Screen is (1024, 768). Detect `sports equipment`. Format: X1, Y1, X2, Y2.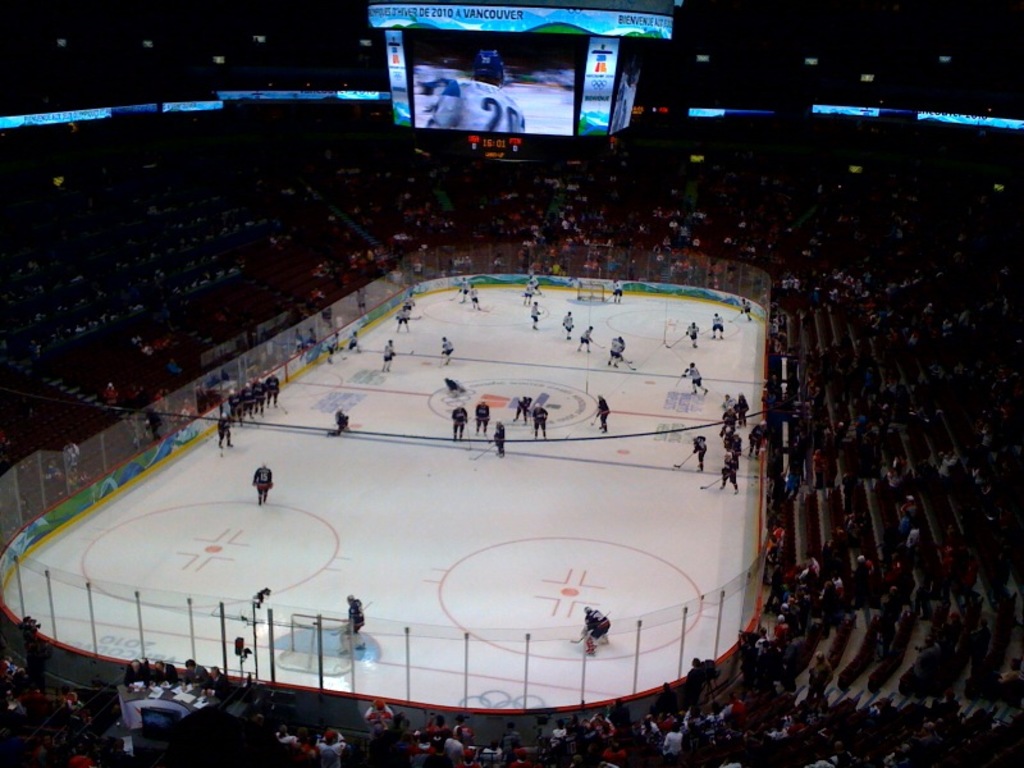
675, 369, 685, 393.
